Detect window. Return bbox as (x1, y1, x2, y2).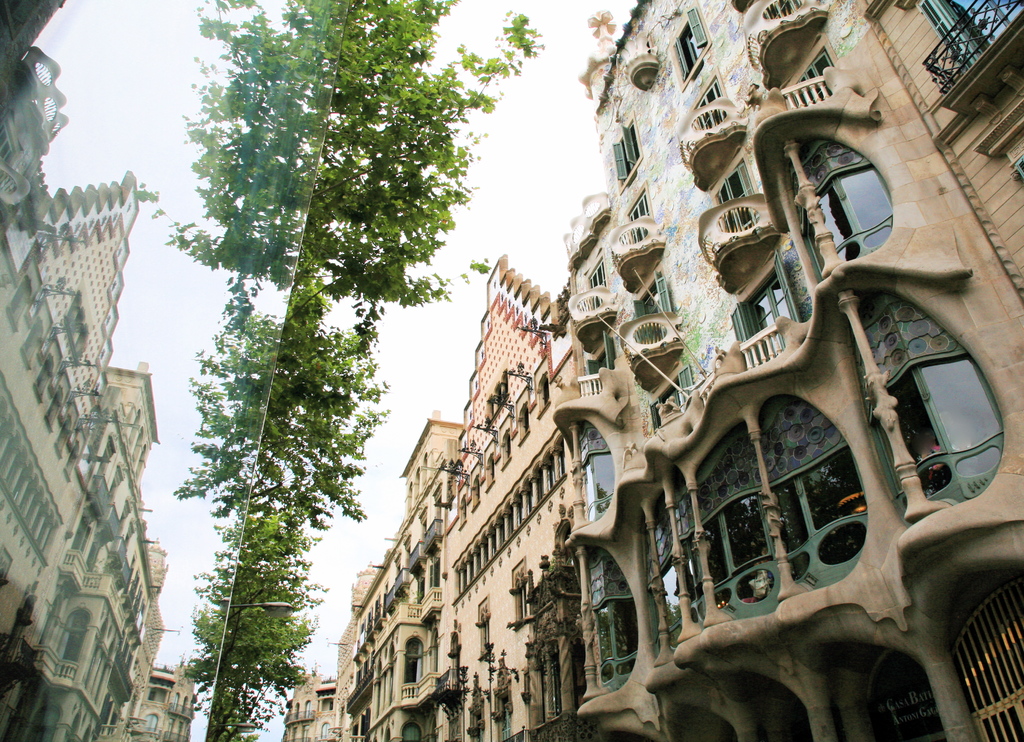
(699, 449, 865, 589).
